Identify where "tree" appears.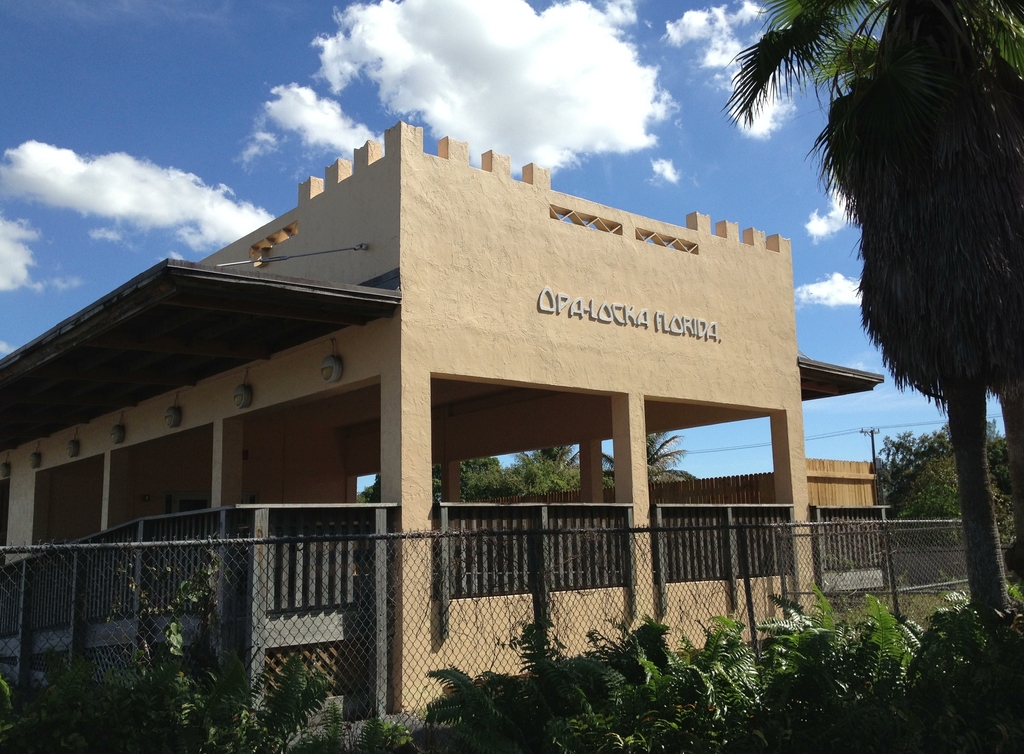
Appears at l=355, t=450, r=527, b=504.
